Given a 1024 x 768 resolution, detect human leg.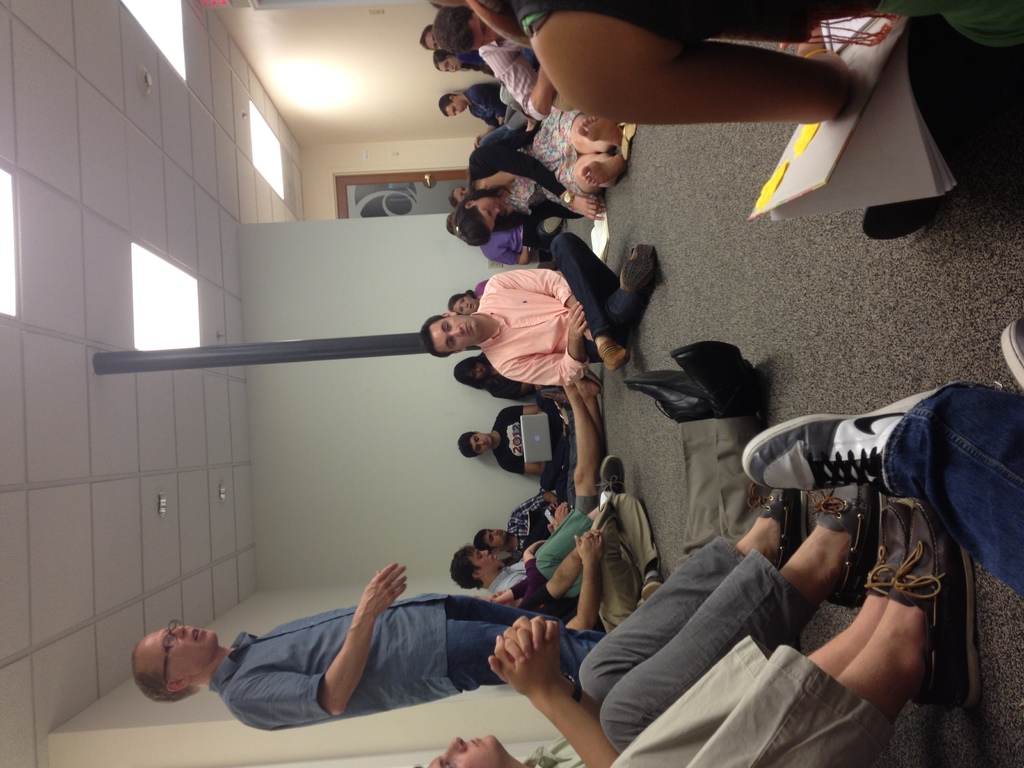
left=742, top=381, right=1023, bottom=595.
